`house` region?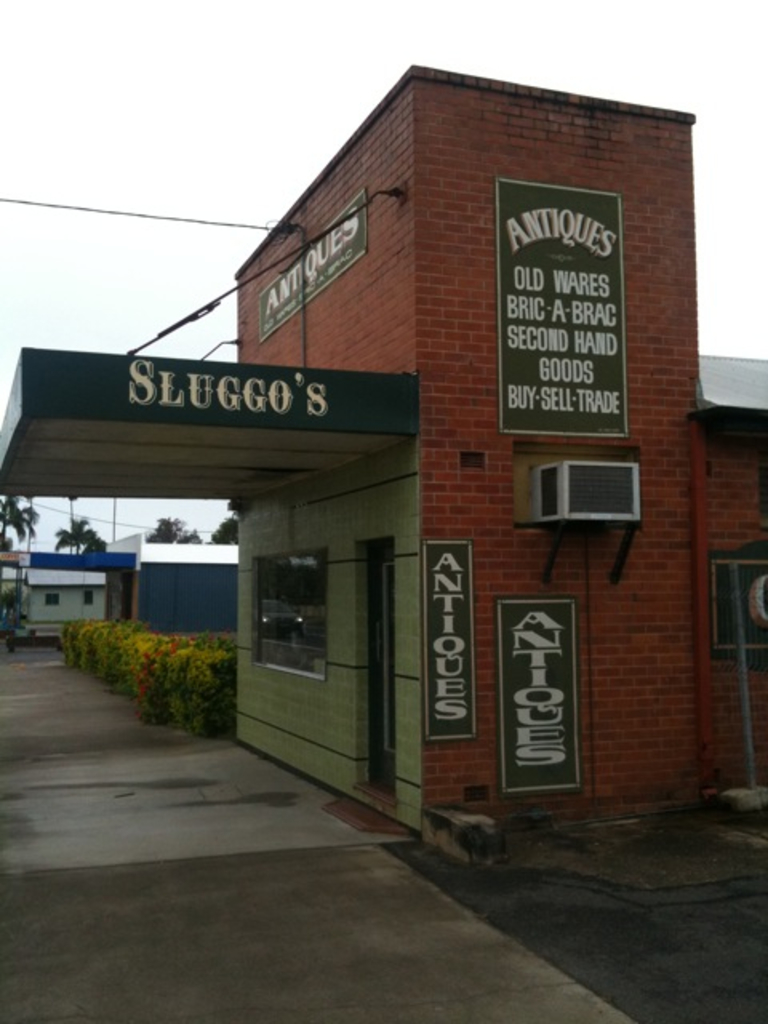
[x1=10, y1=555, x2=114, y2=645]
